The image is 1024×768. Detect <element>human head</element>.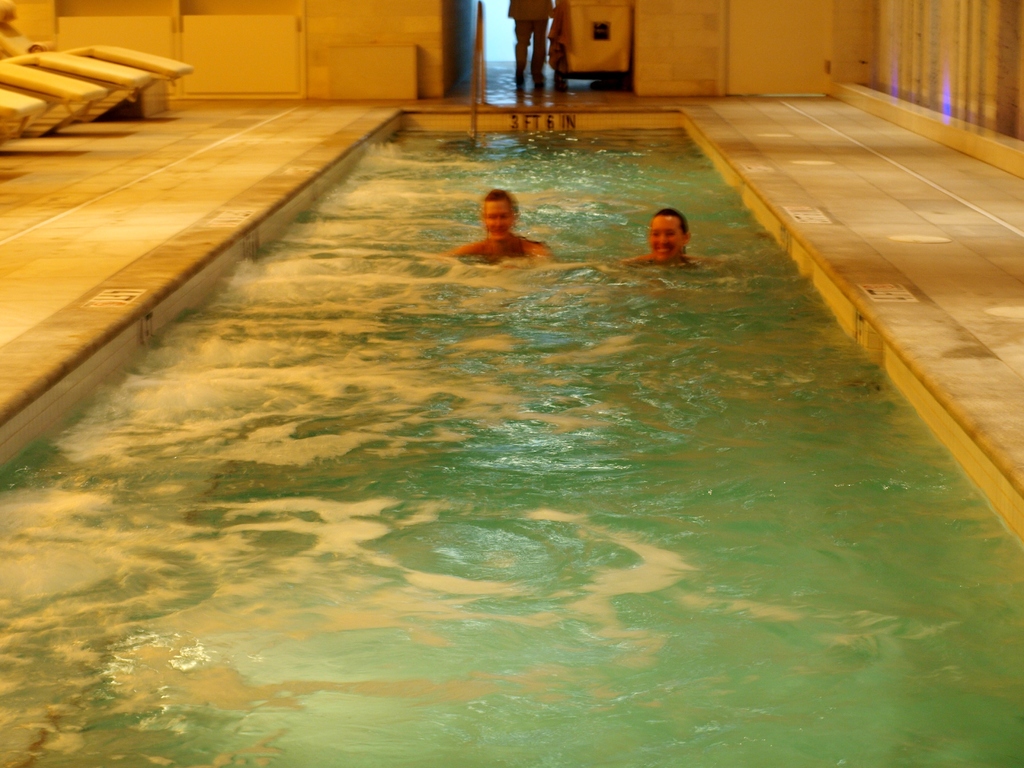
Detection: region(648, 209, 691, 262).
